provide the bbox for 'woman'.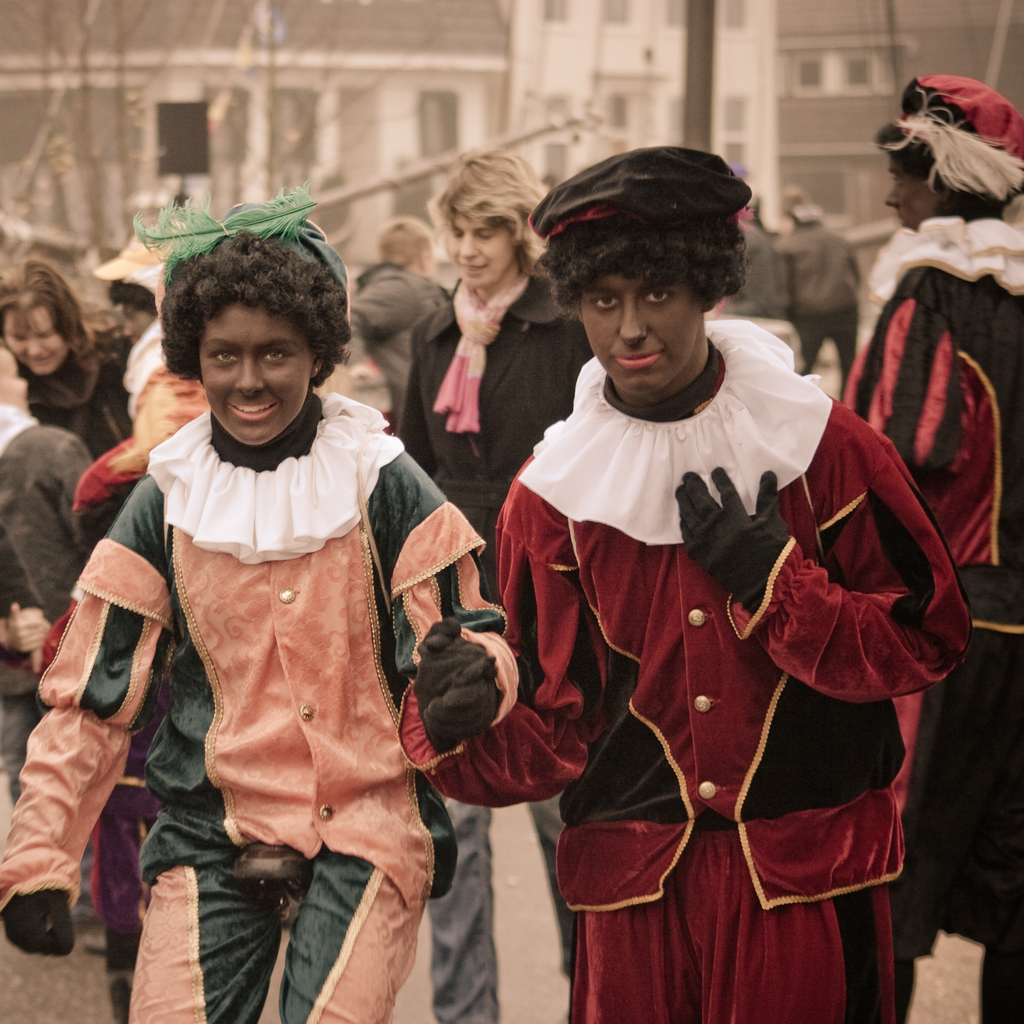
<box>0,263,129,448</box>.
